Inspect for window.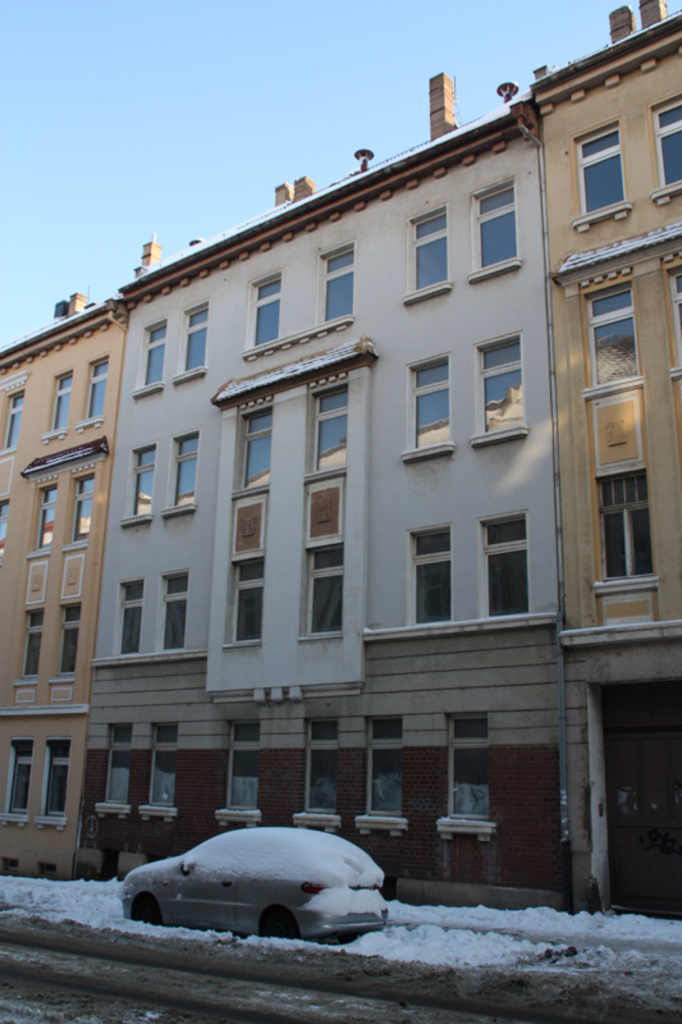
Inspection: l=4, t=741, r=35, b=820.
